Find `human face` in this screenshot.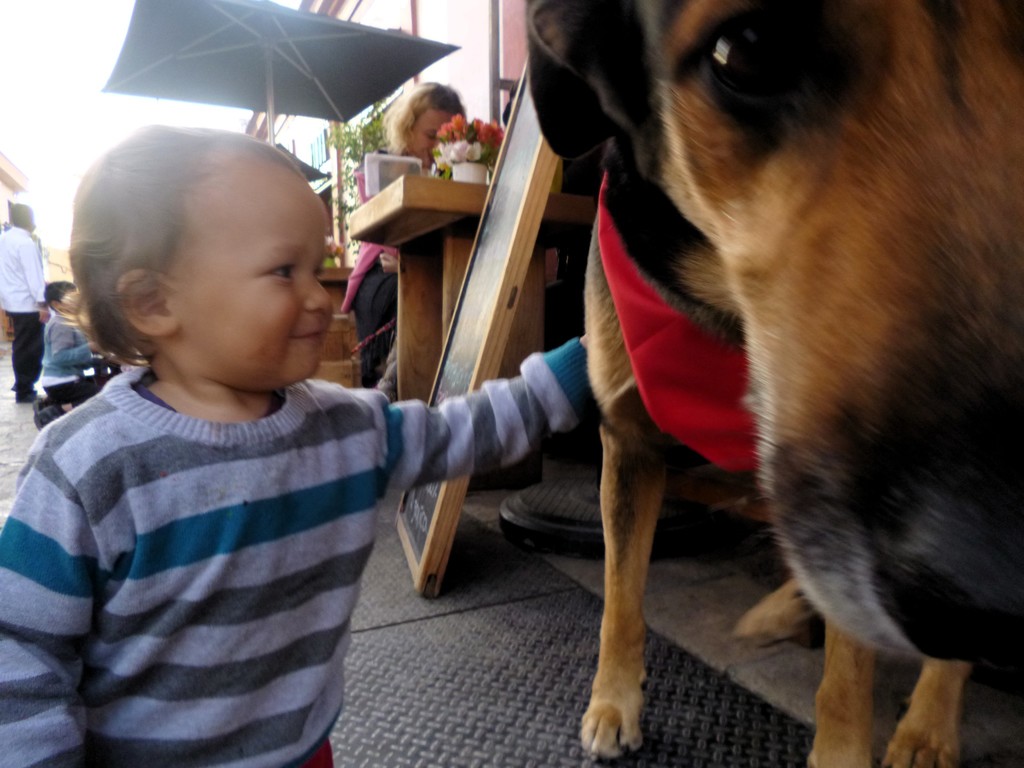
The bounding box for `human face` is bbox=[170, 168, 334, 388].
